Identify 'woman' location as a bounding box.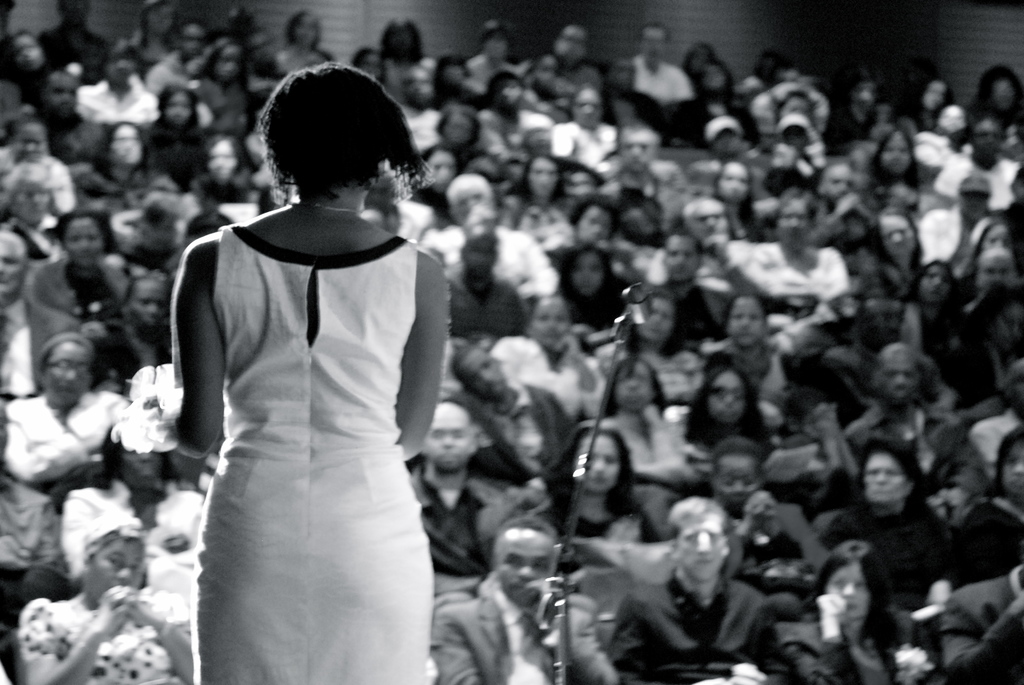
locate(0, 31, 58, 130).
